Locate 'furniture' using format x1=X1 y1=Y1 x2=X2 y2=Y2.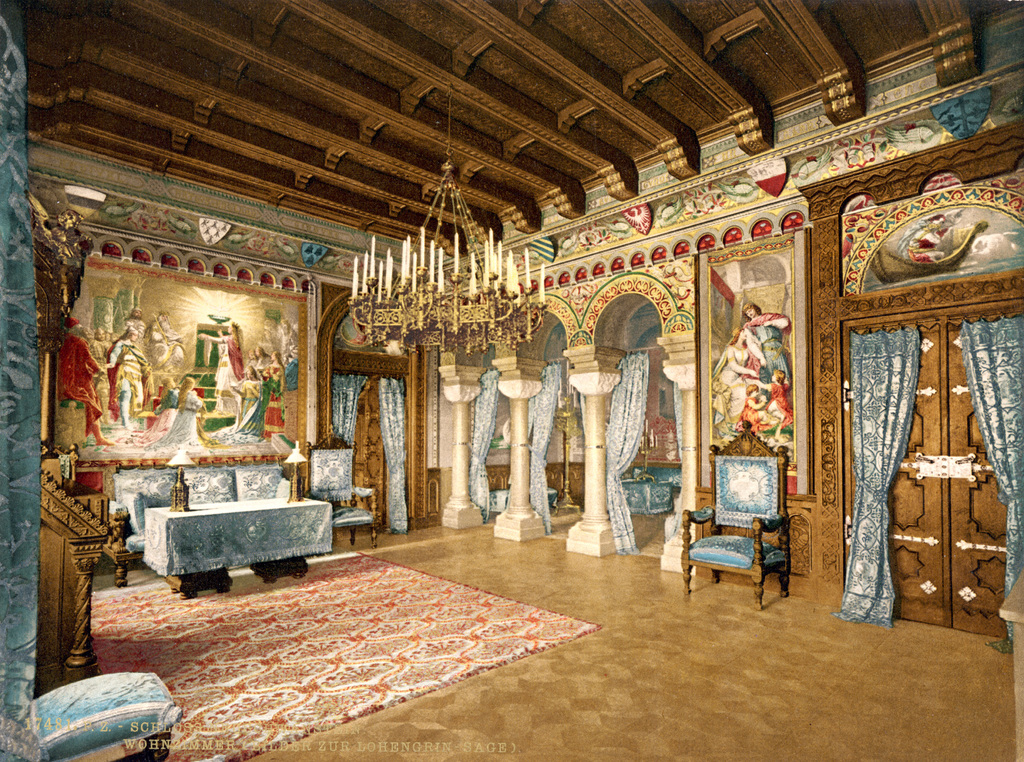
x1=681 y1=420 x2=788 y2=612.
